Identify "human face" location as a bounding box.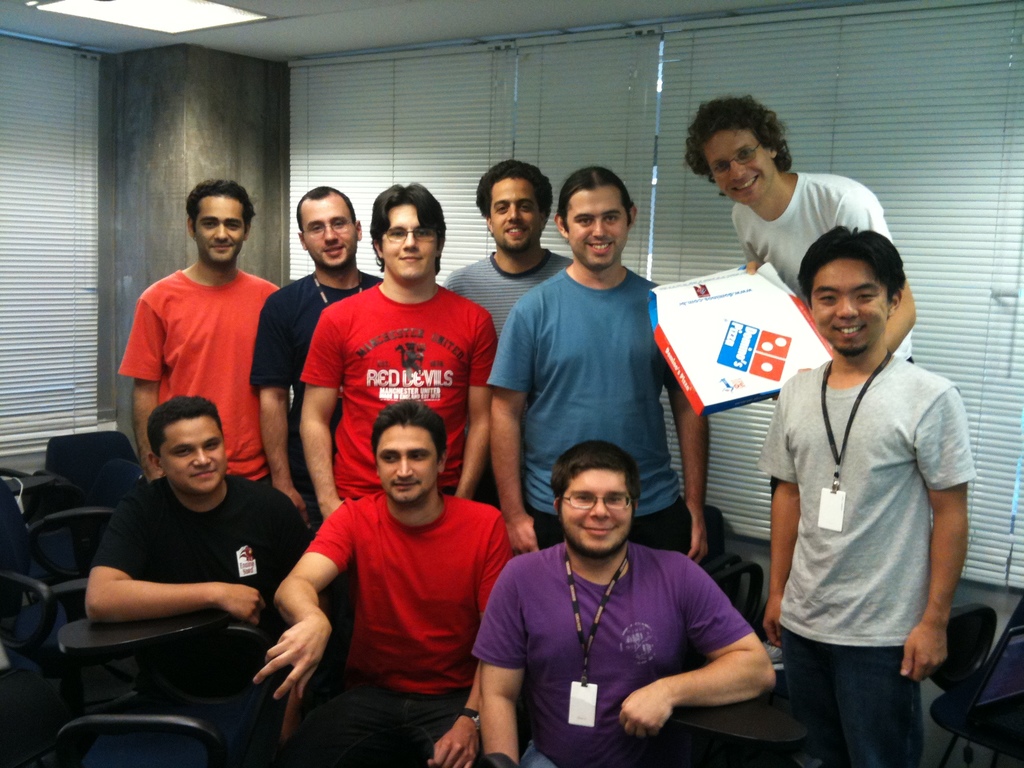
(808,257,887,347).
